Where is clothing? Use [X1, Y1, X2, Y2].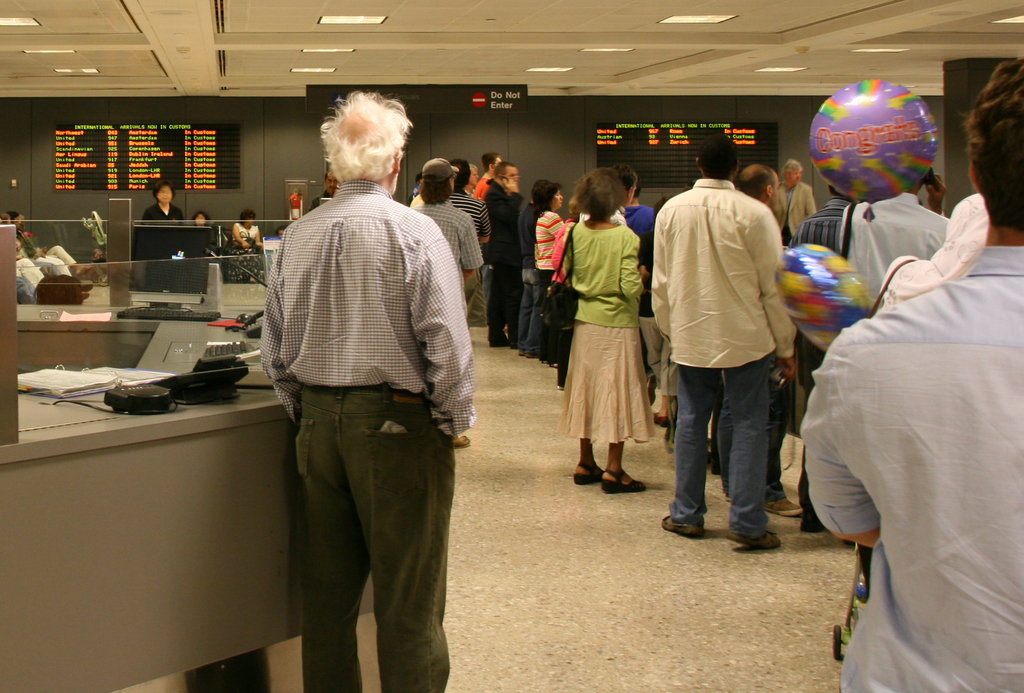
[140, 203, 183, 222].
